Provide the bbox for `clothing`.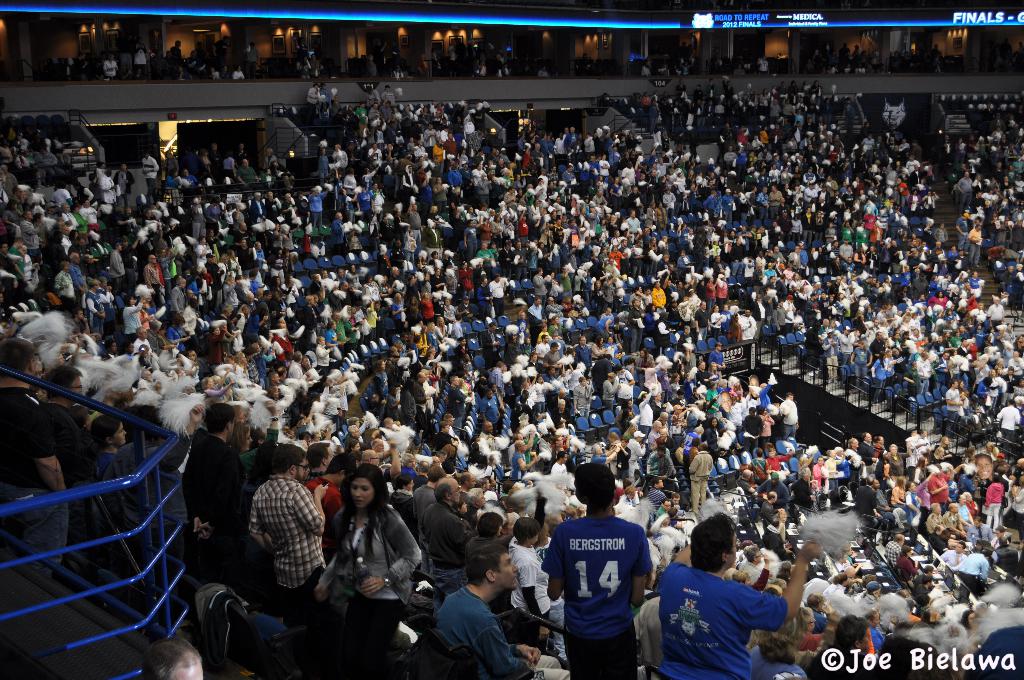
<box>824,227,840,241</box>.
